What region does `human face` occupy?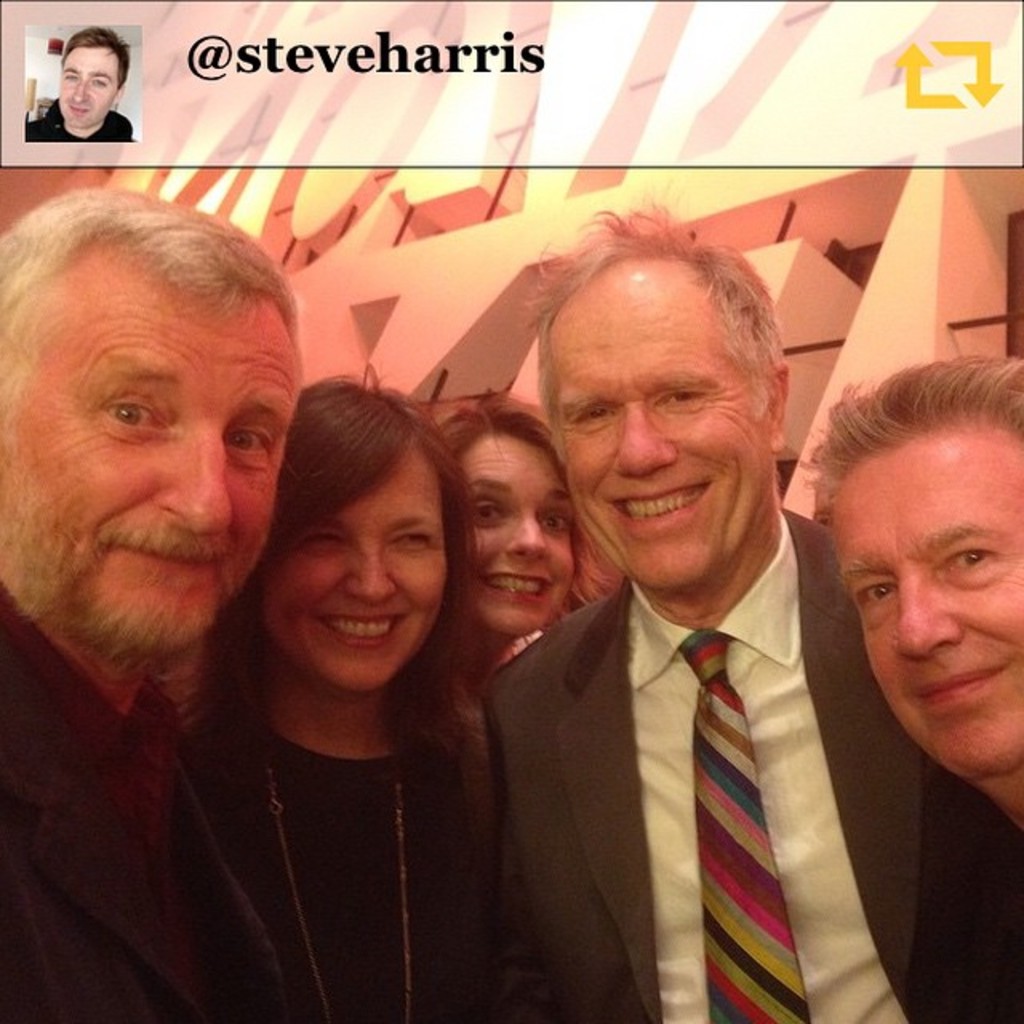
x1=59, y1=45, x2=120, y2=131.
